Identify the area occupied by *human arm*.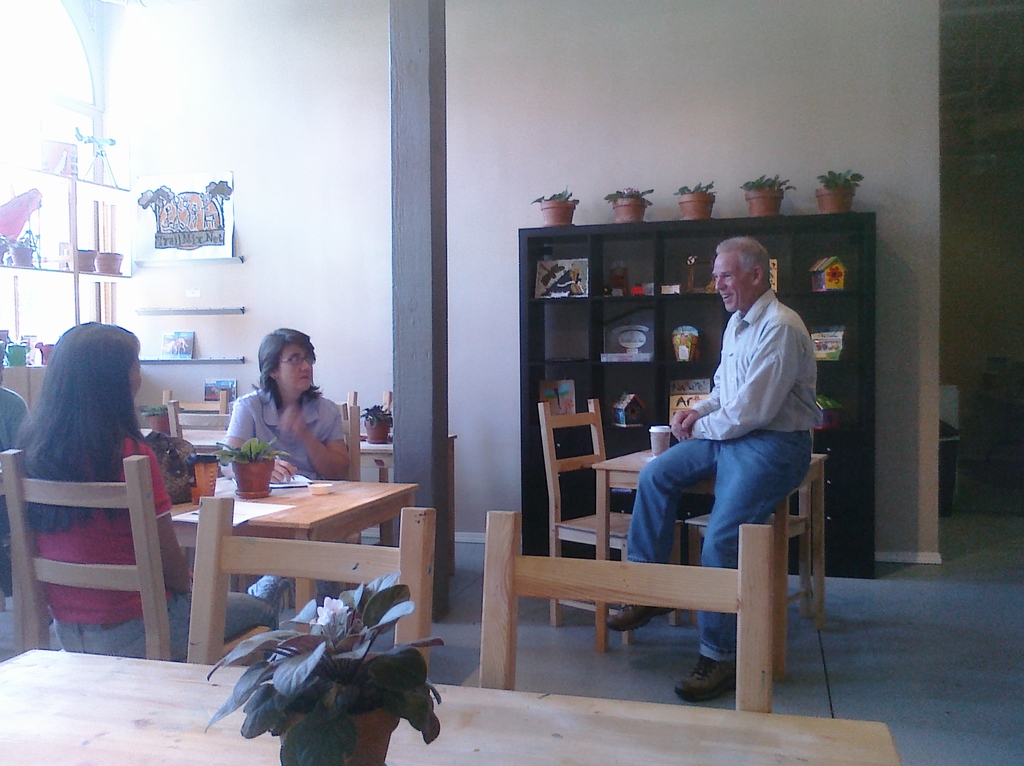
Area: 217:392:246:459.
